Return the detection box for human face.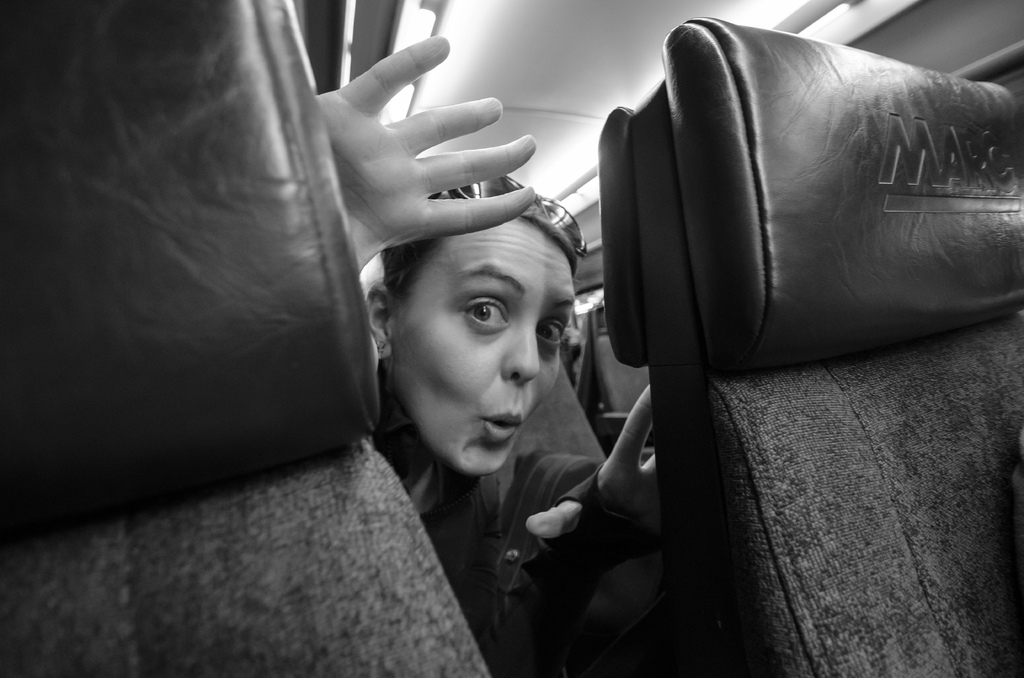
397, 222, 578, 474.
